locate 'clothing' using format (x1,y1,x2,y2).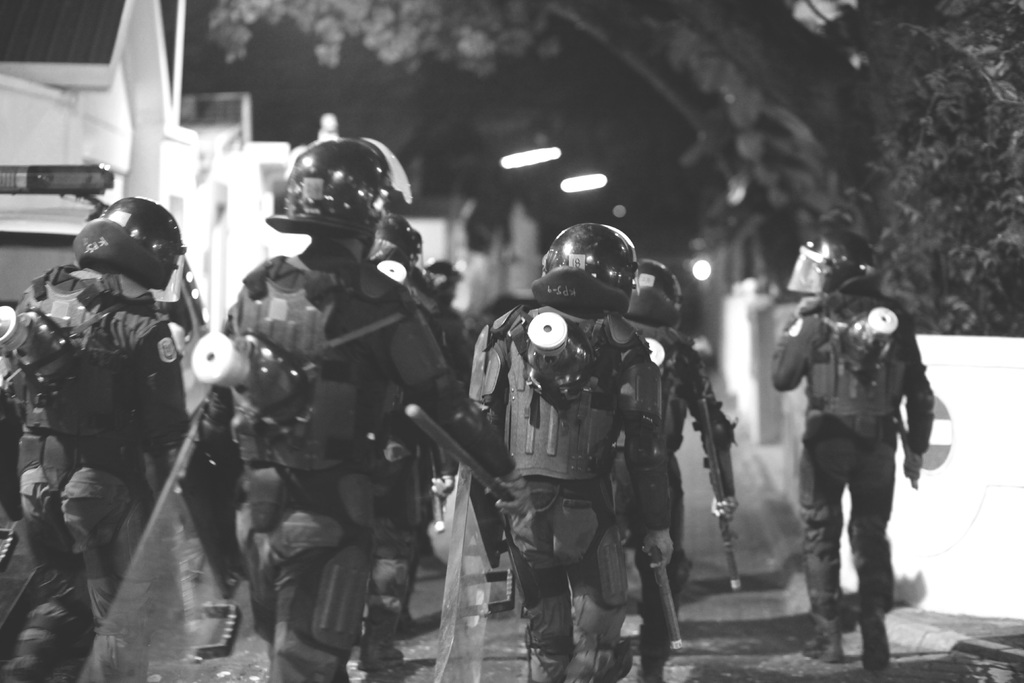
(616,315,732,661).
